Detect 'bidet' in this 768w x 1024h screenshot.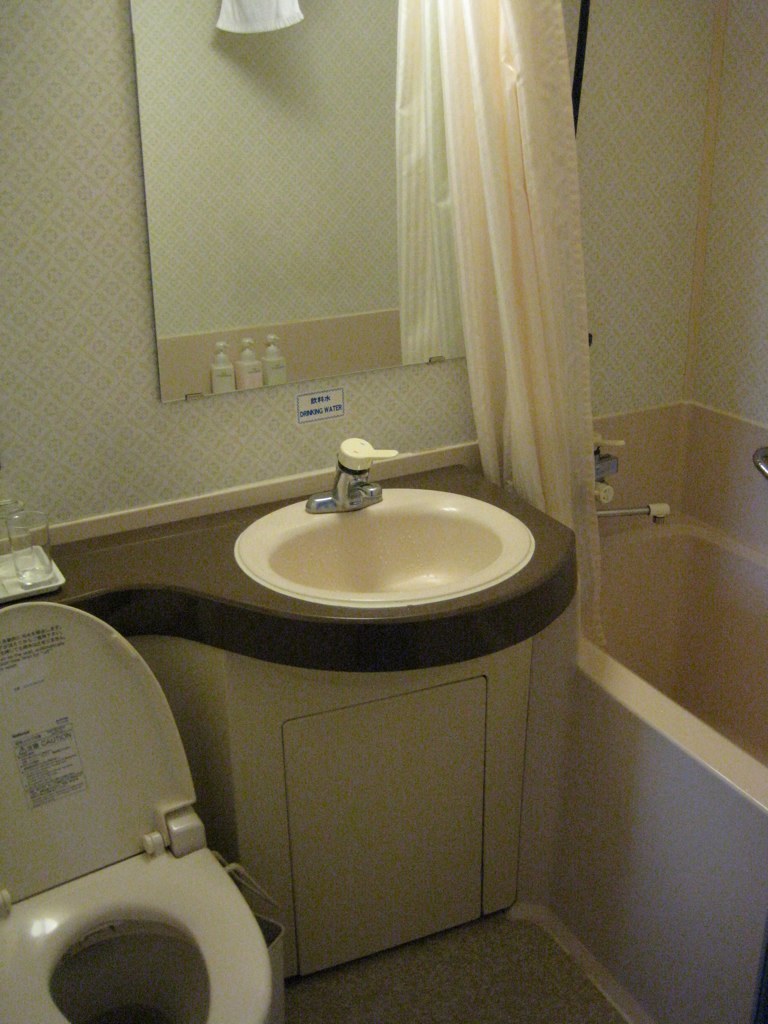
Detection: [left=0, top=847, right=268, bottom=1023].
